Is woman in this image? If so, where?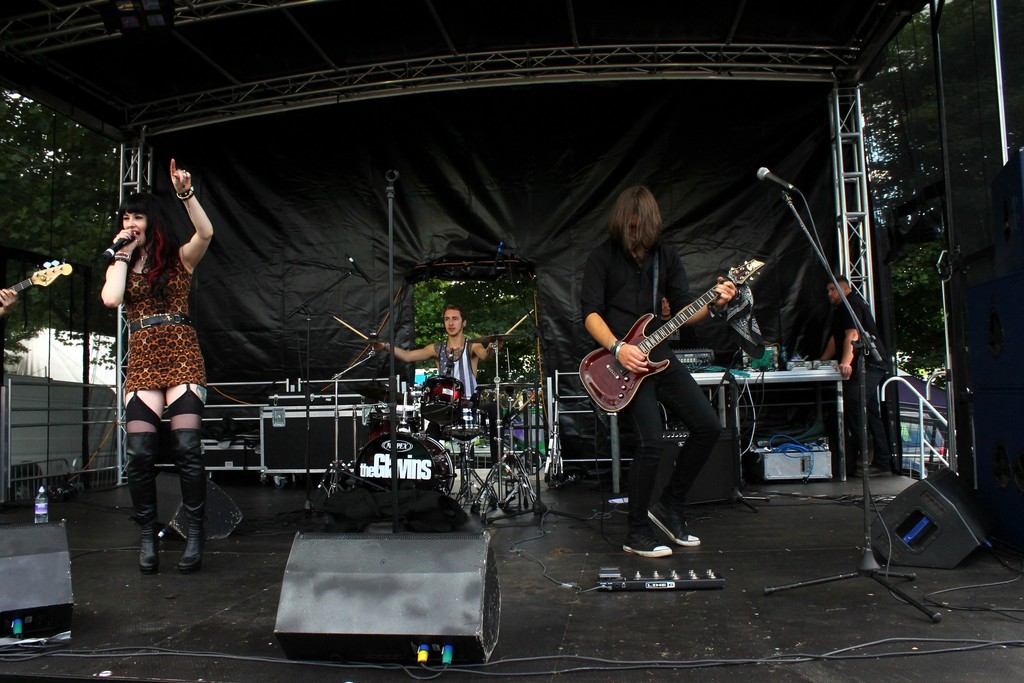
Yes, at crop(100, 164, 205, 516).
